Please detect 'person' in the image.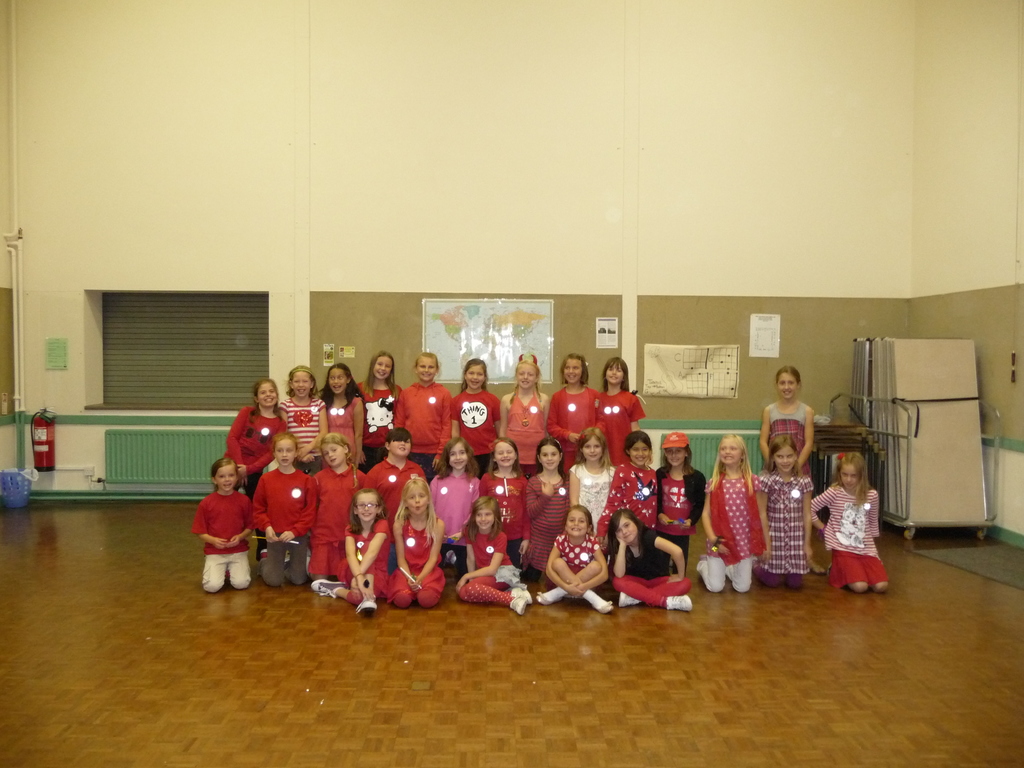
left=521, top=438, right=577, bottom=584.
